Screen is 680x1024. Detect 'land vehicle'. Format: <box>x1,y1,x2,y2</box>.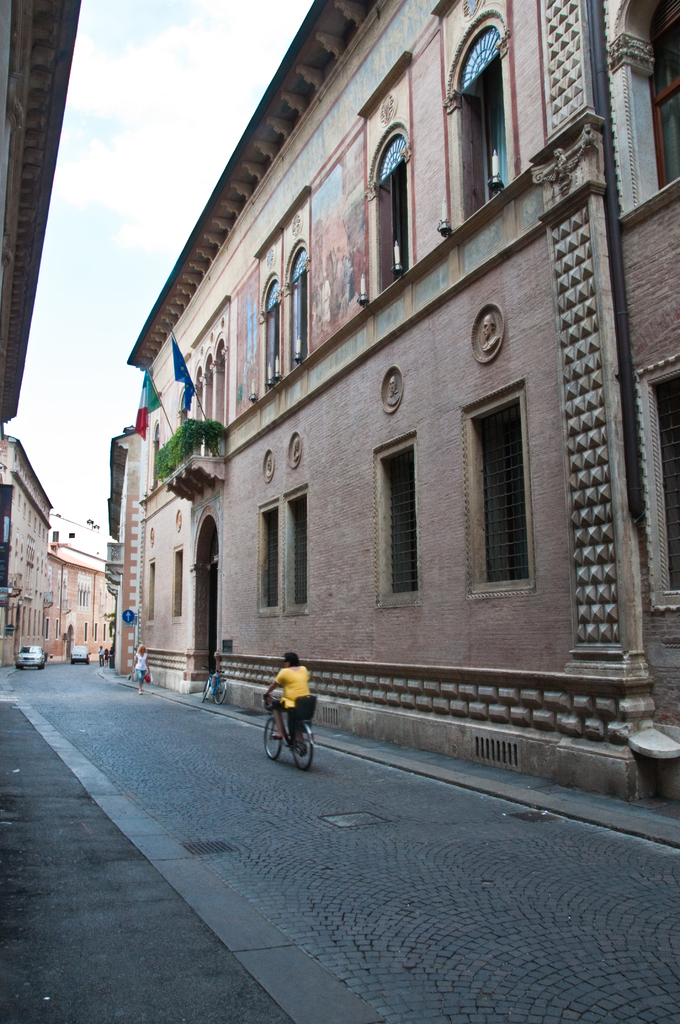
<box>19,647,42,664</box>.
